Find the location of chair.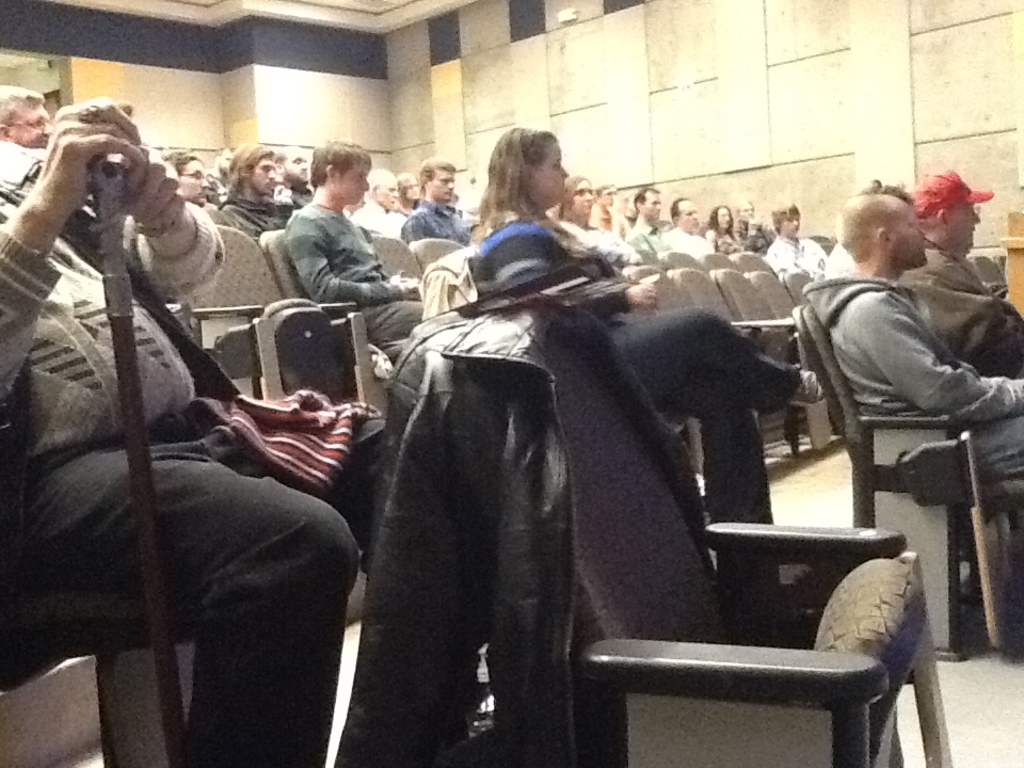
Location: locate(809, 234, 835, 244).
